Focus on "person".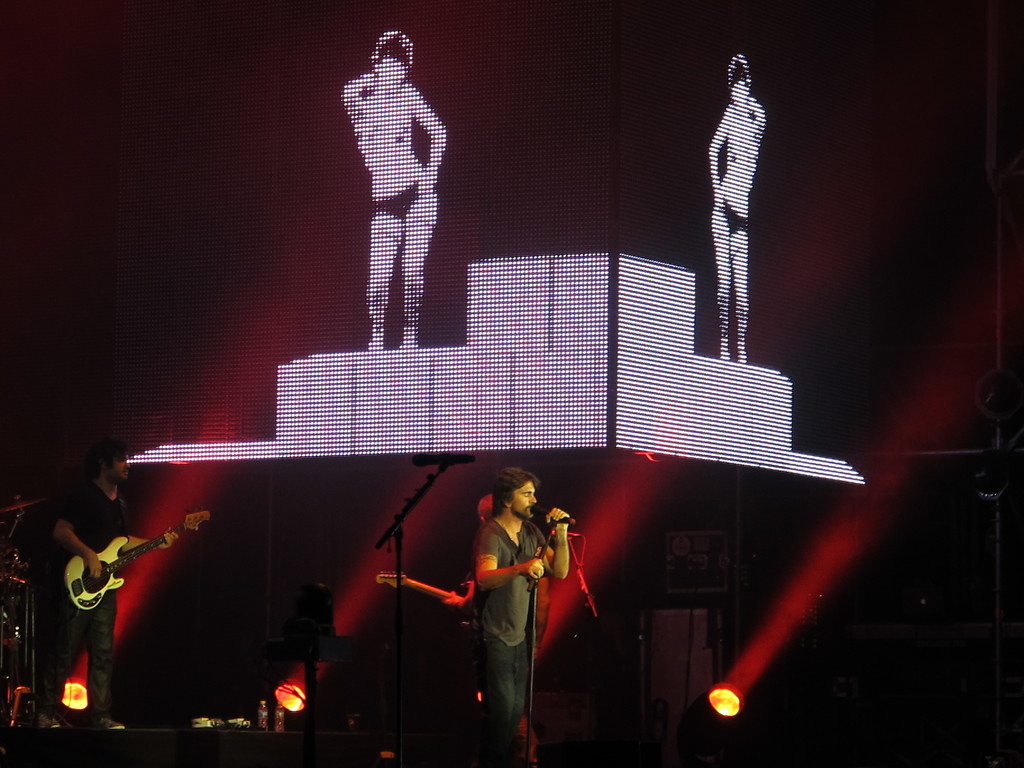
Focused at 337, 24, 448, 350.
